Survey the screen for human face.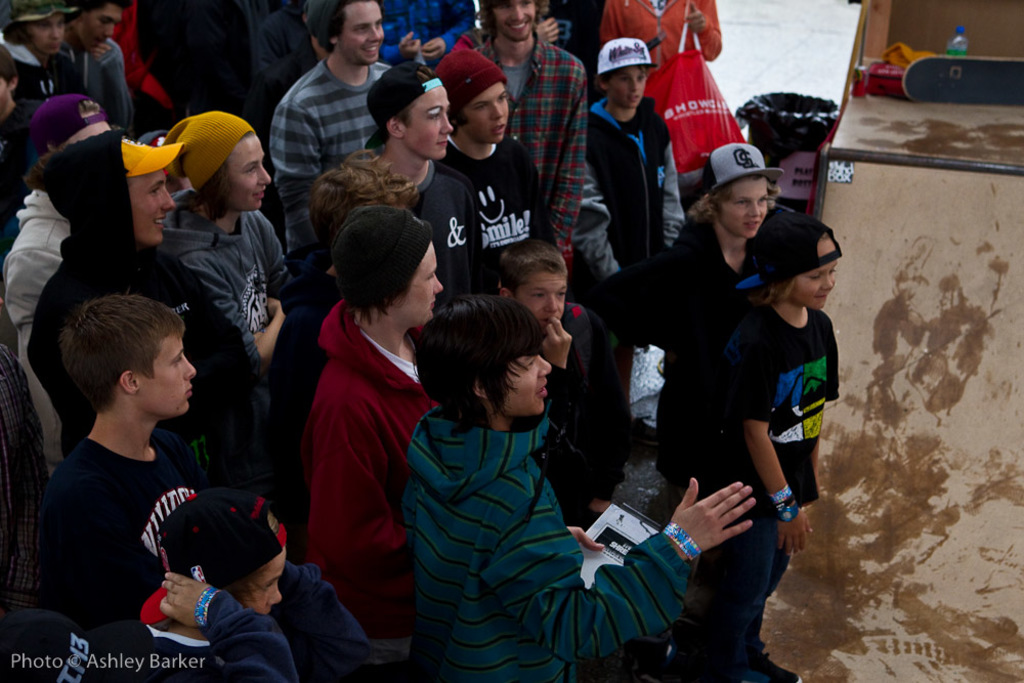
Survey found: box=[460, 79, 509, 144].
